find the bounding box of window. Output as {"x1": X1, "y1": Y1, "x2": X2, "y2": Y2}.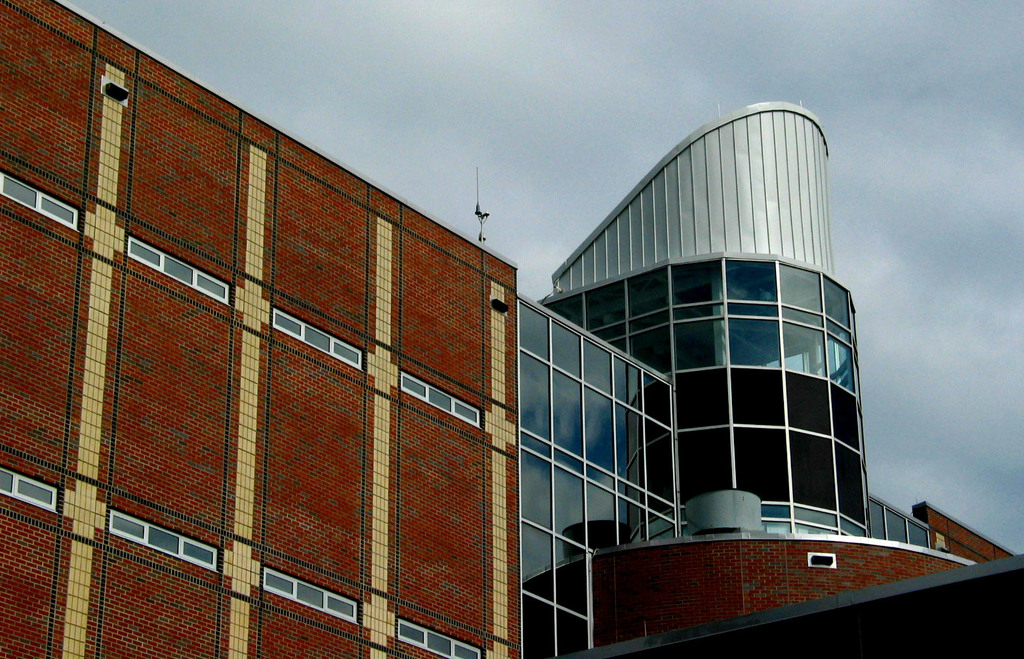
{"x1": 108, "y1": 510, "x2": 218, "y2": 568}.
